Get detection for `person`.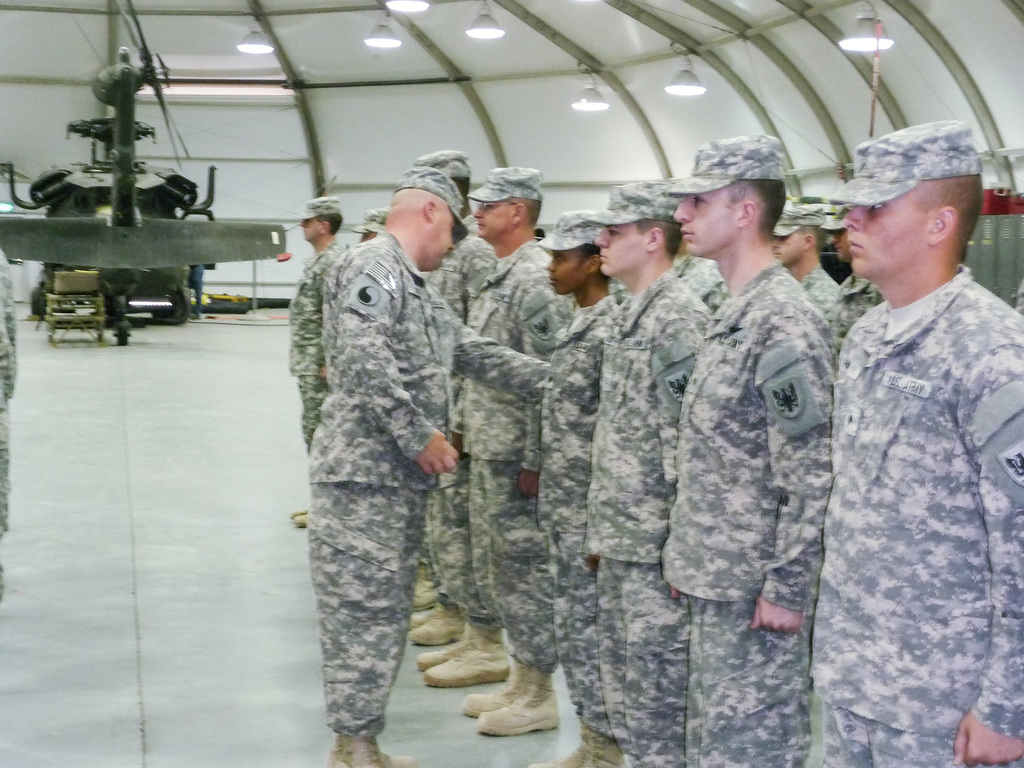
Detection: 316, 162, 548, 765.
